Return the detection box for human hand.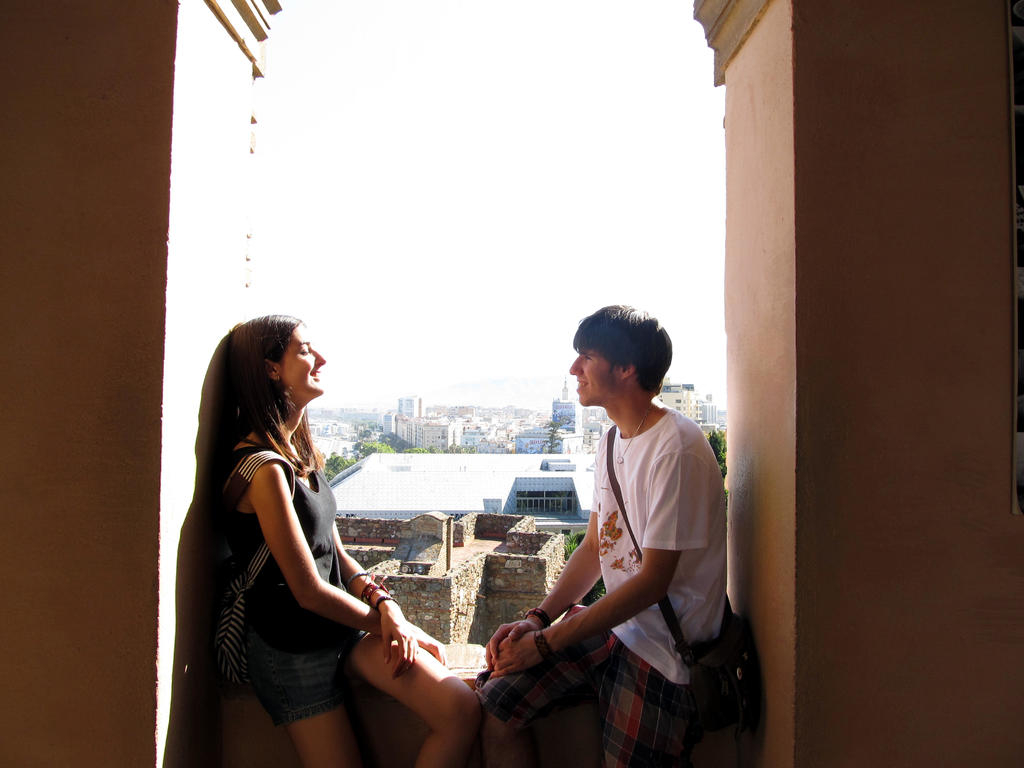
bbox(274, 466, 447, 672).
